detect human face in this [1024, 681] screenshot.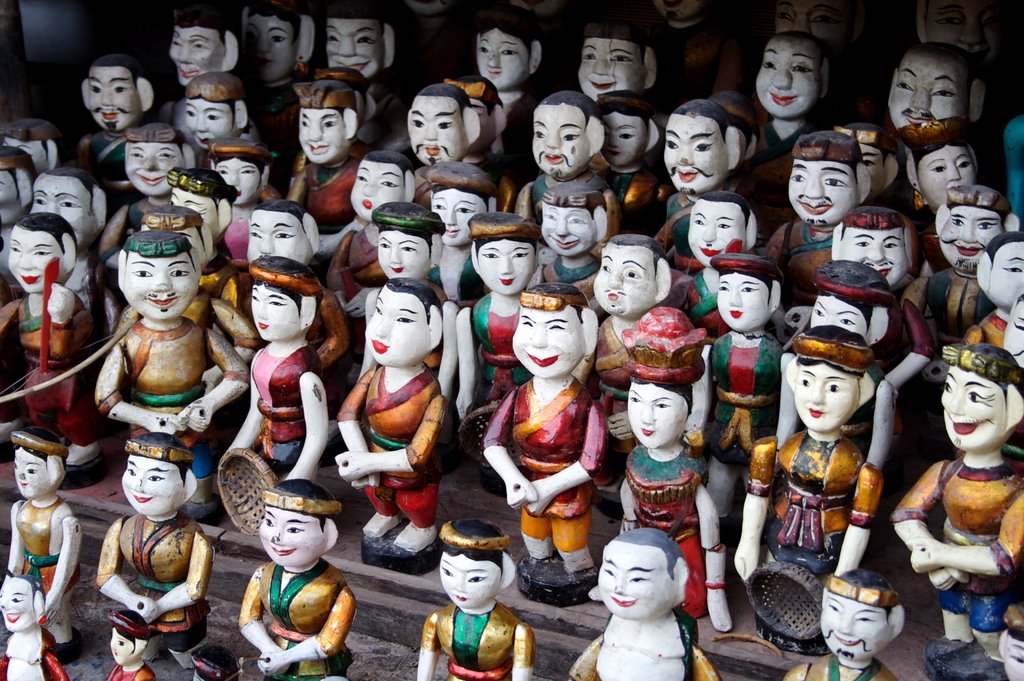
Detection: select_region(166, 26, 221, 86).
